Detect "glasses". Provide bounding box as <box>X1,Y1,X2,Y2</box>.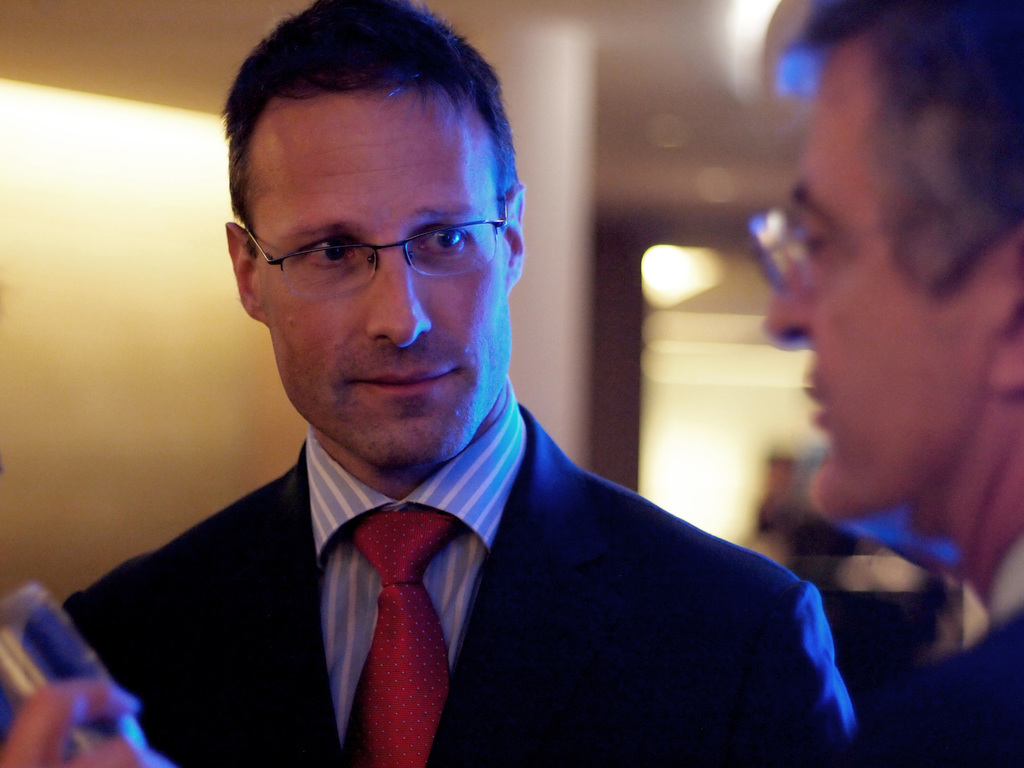
<box>739,199,931,295</box>.
